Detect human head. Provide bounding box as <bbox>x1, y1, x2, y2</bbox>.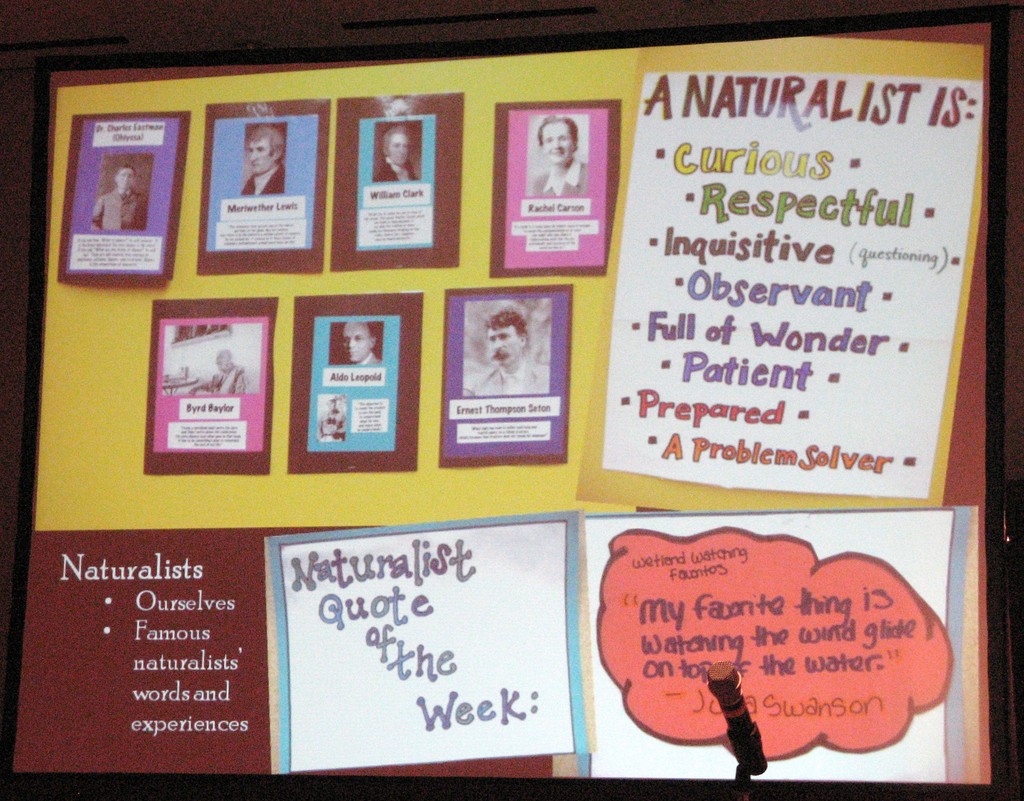
<bbox>113, 164, 134, 188</bbox>.
